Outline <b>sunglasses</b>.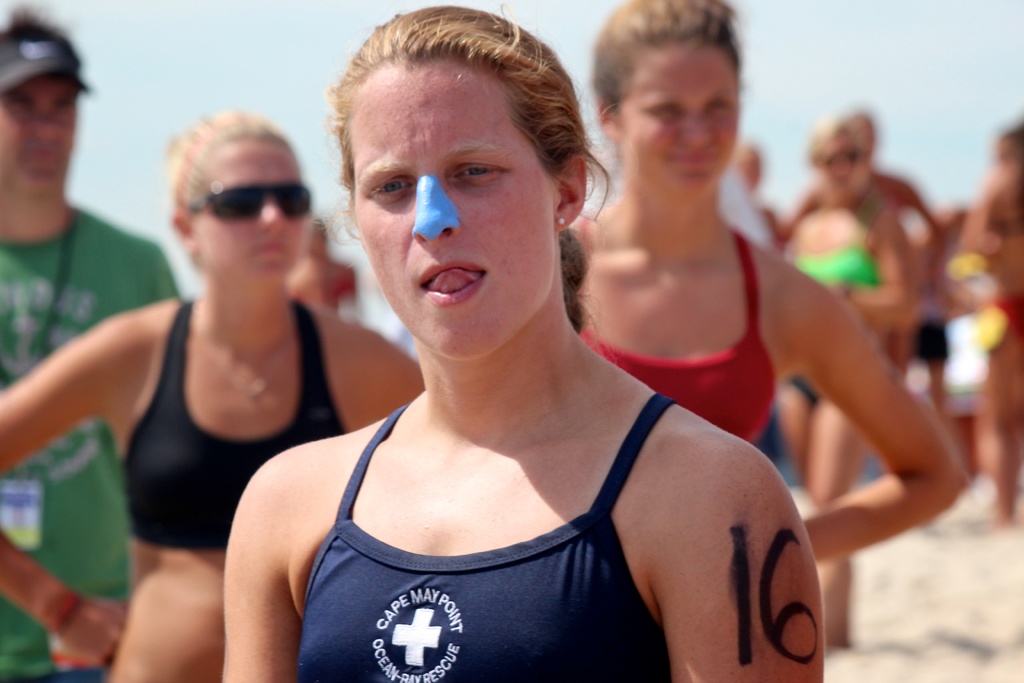
Outline: (182,181,308,220).
